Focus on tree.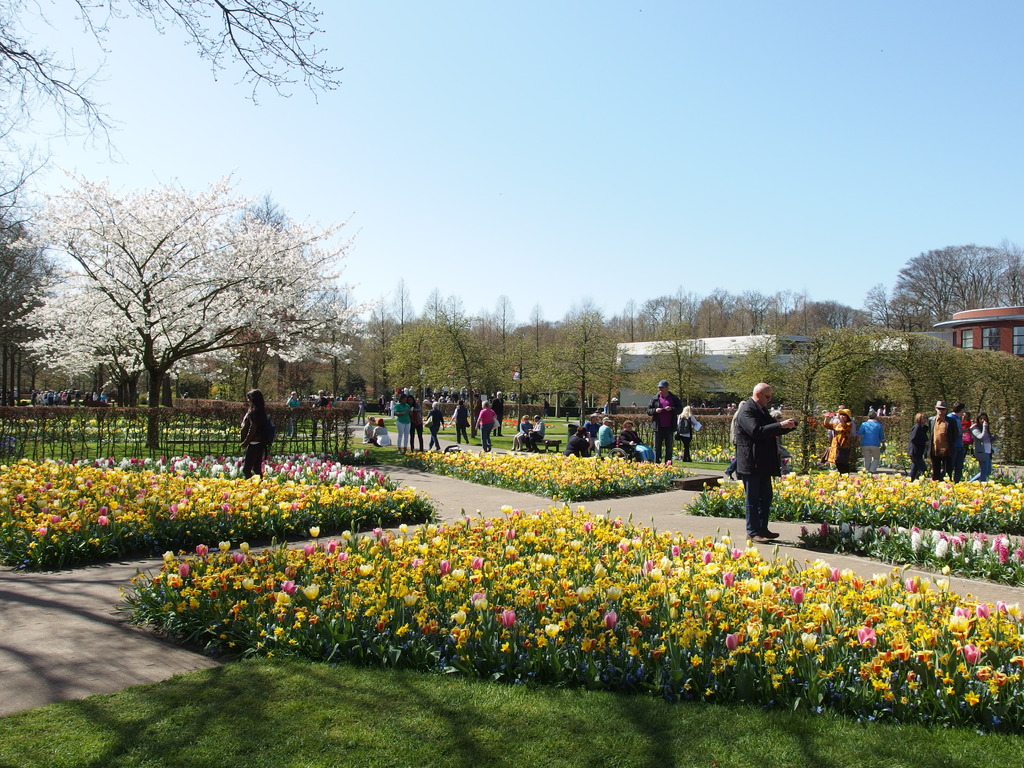
Focused at <bbox>0, 204, 54, 406</bbox>.
